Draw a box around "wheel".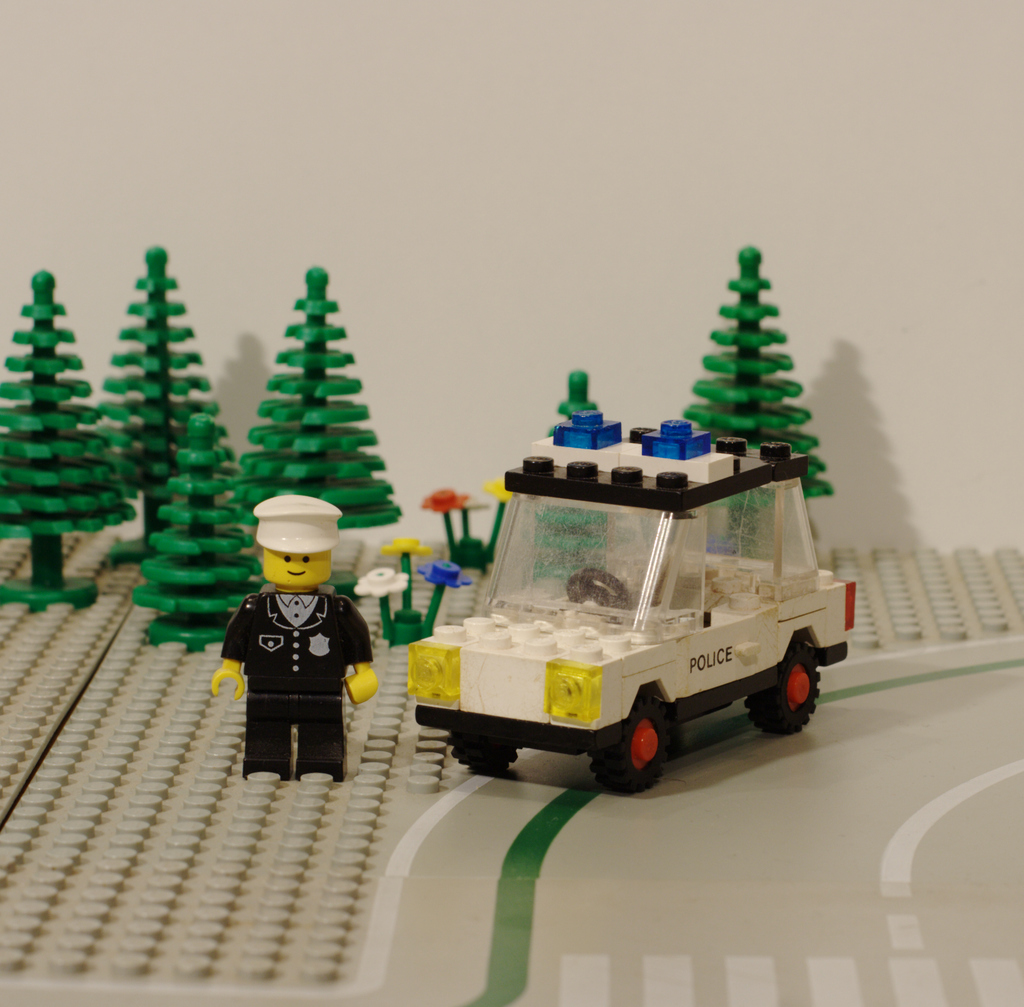
bbox=[446, 728, 520, 775].
